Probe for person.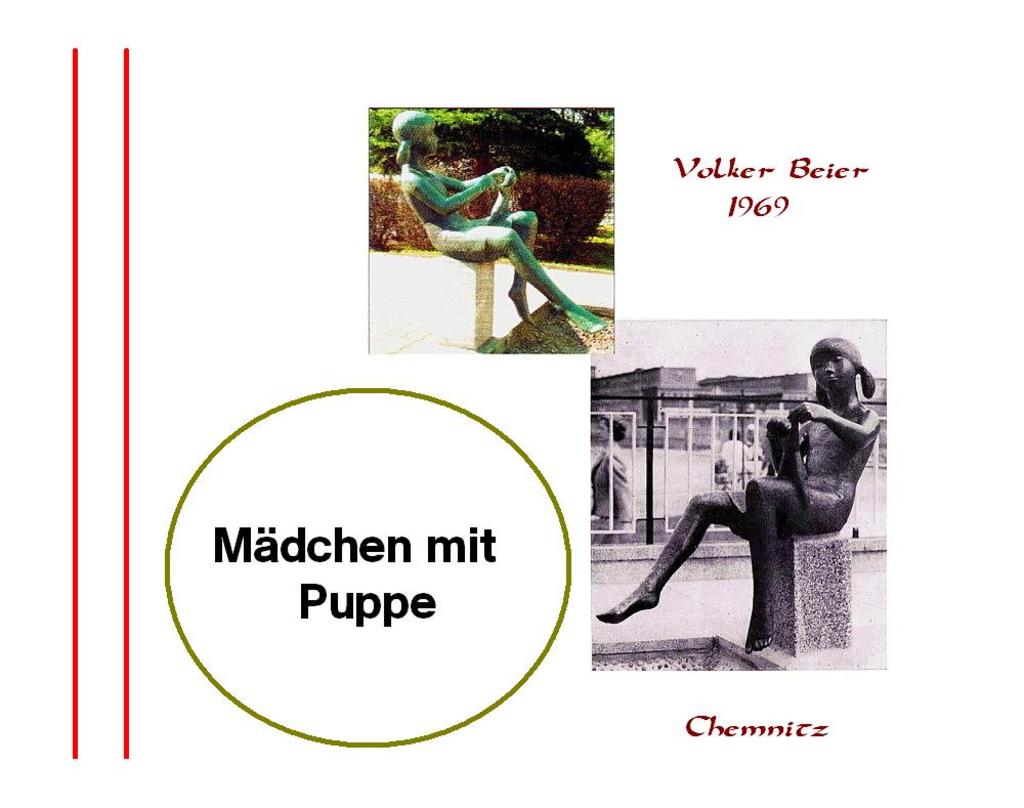
Probe result: region(415, 125, 580, 340).
